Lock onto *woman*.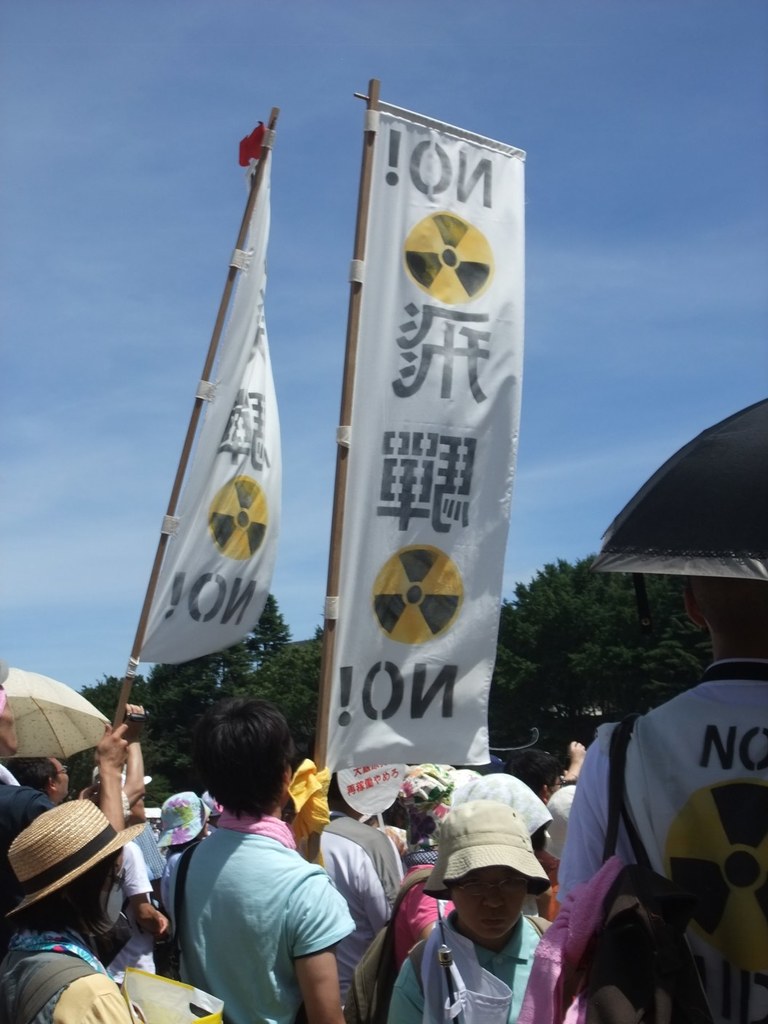
Locked: bbox=(380, 804, 562, 1019).
